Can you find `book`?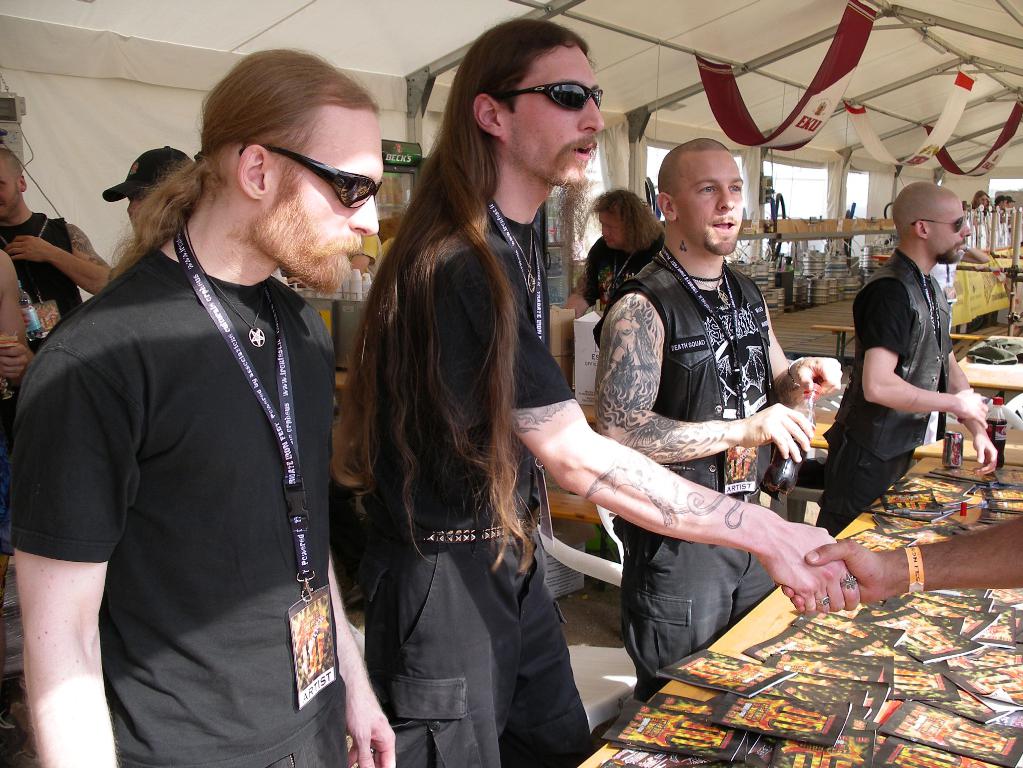
Yes, bounding box: (left=655, top=650, right=798, bottom=696).
